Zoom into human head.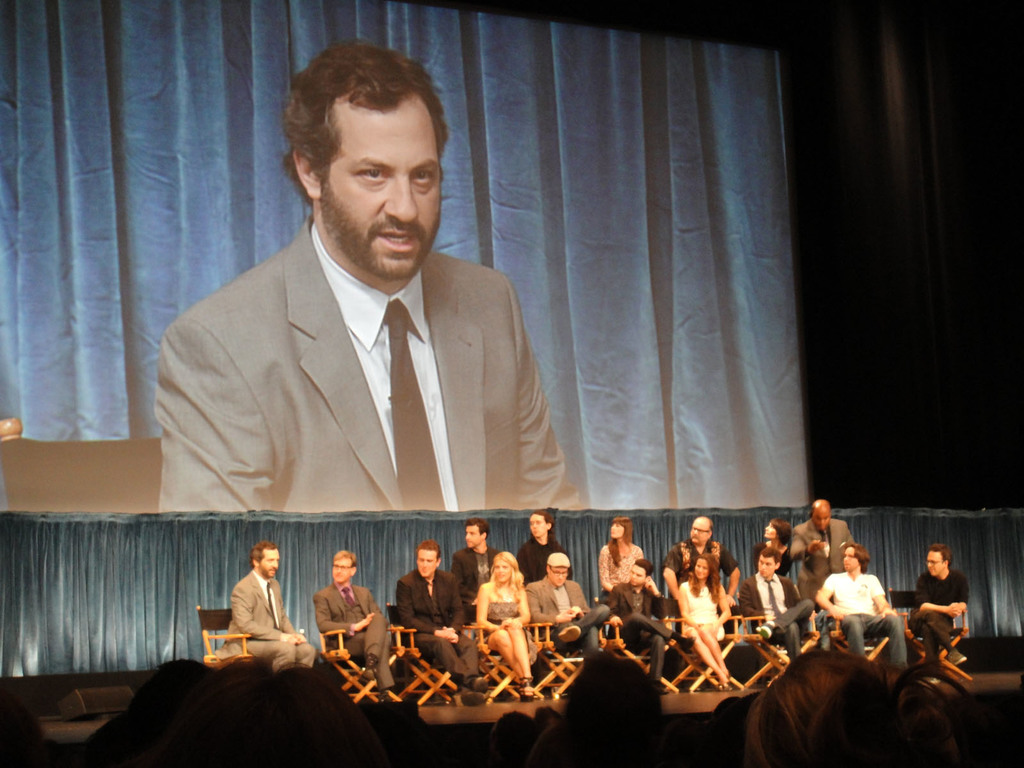
Zoom target: [840, 544, 873, 575].
